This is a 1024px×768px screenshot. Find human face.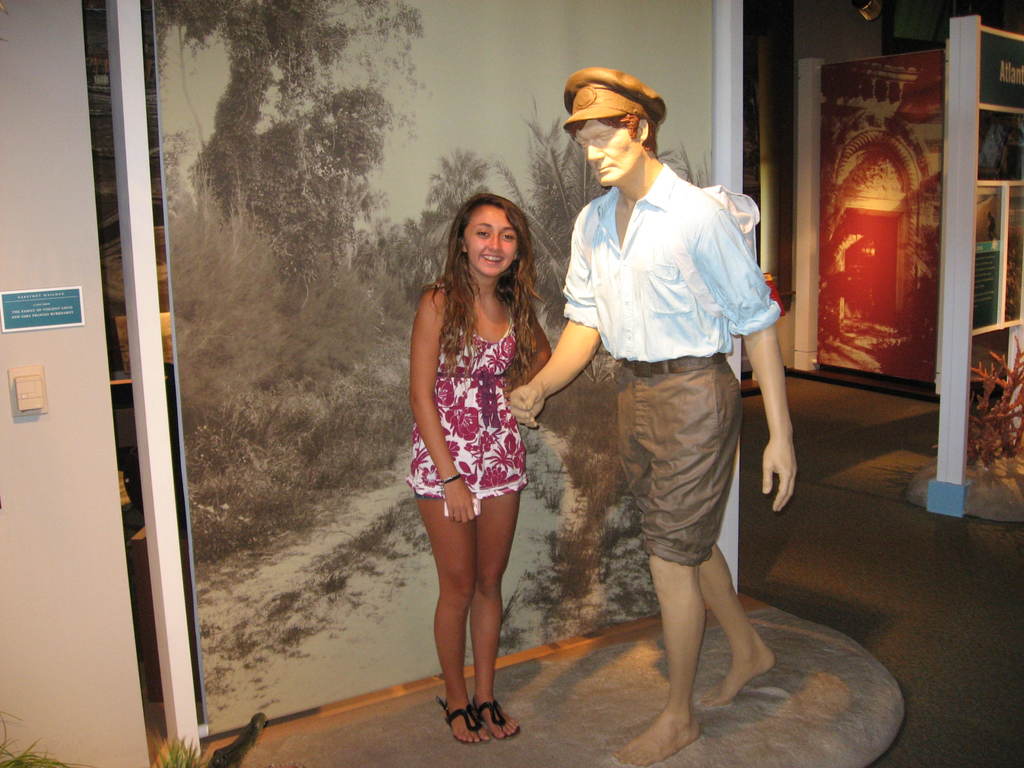
Bounding box: locate(467, 207, 521, 278).
